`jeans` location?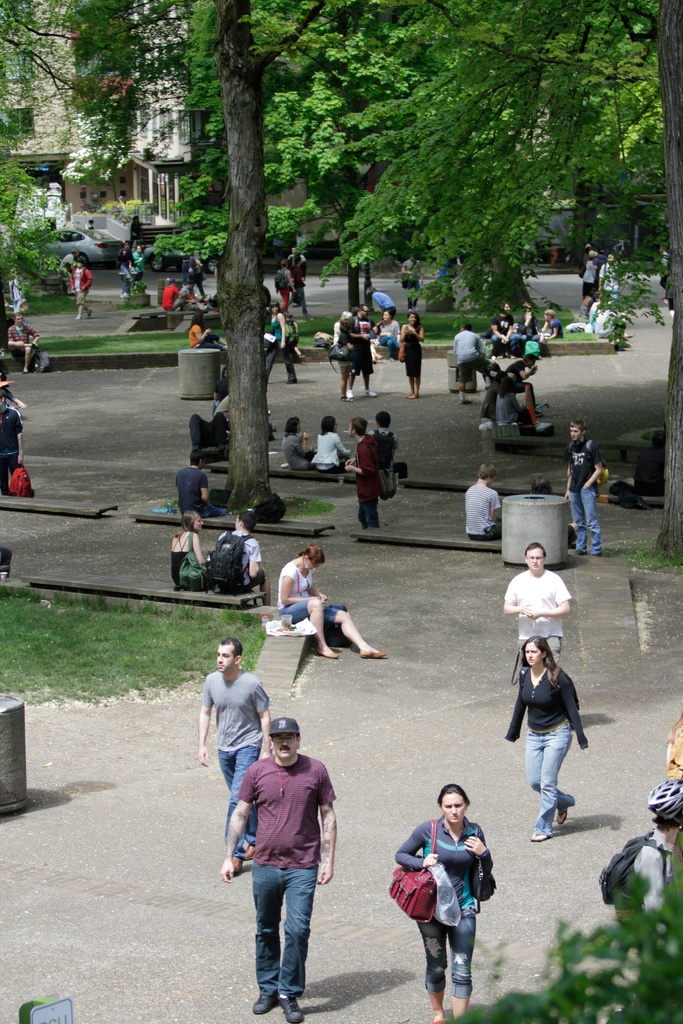
bbox=(280, 287, 291, 310)
